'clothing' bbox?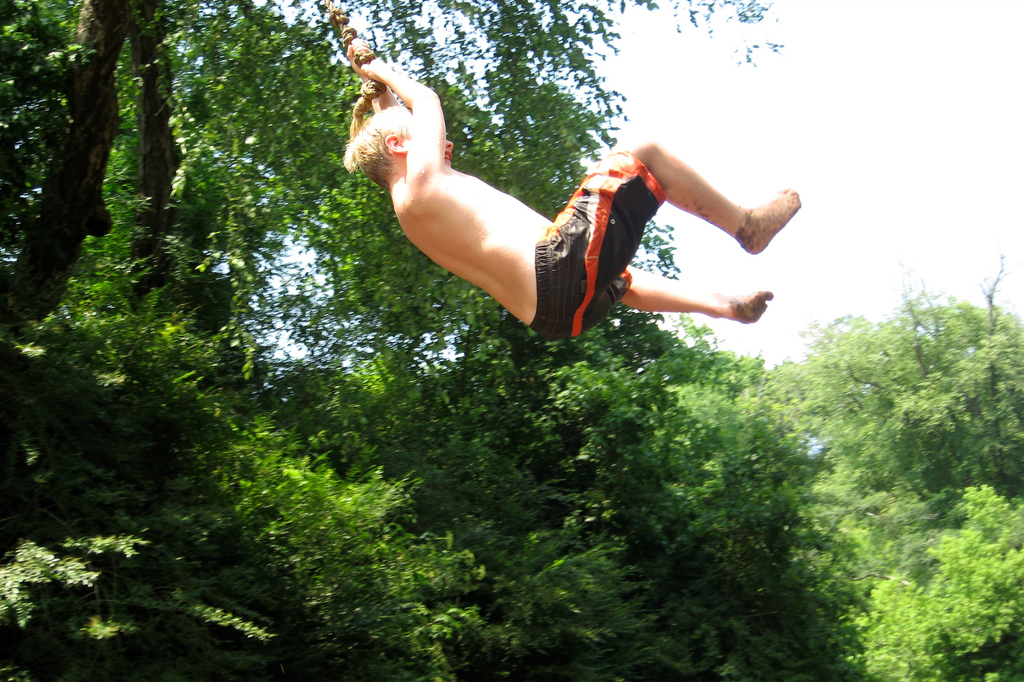
528:147:654:336
